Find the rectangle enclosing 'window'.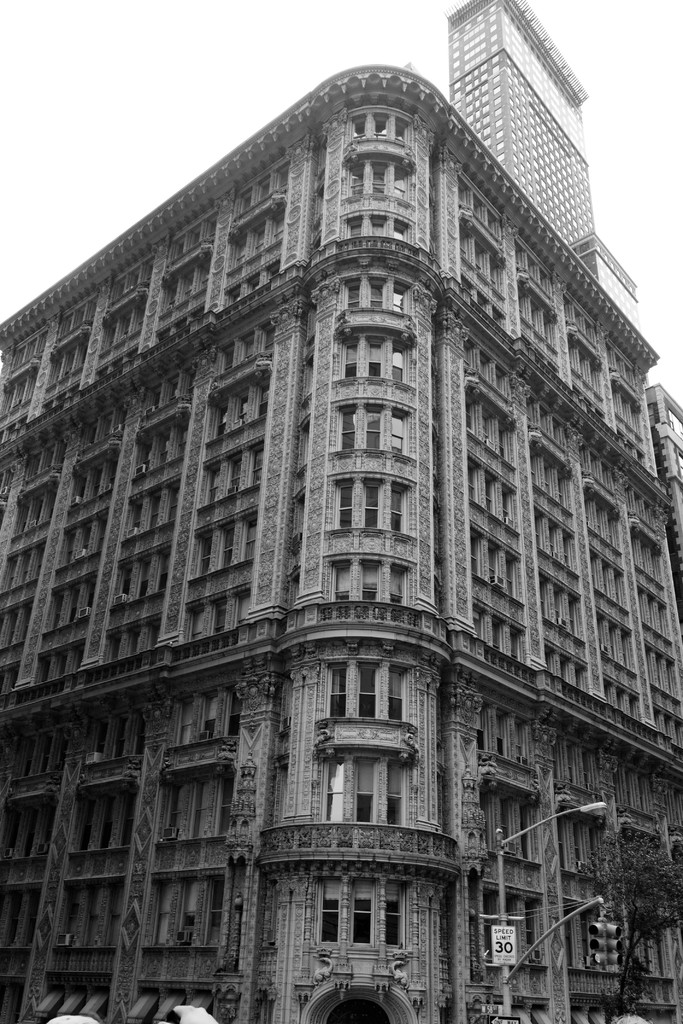
{"x1": 2, "y1": 794, "x2": 56, "y2": 856}.
